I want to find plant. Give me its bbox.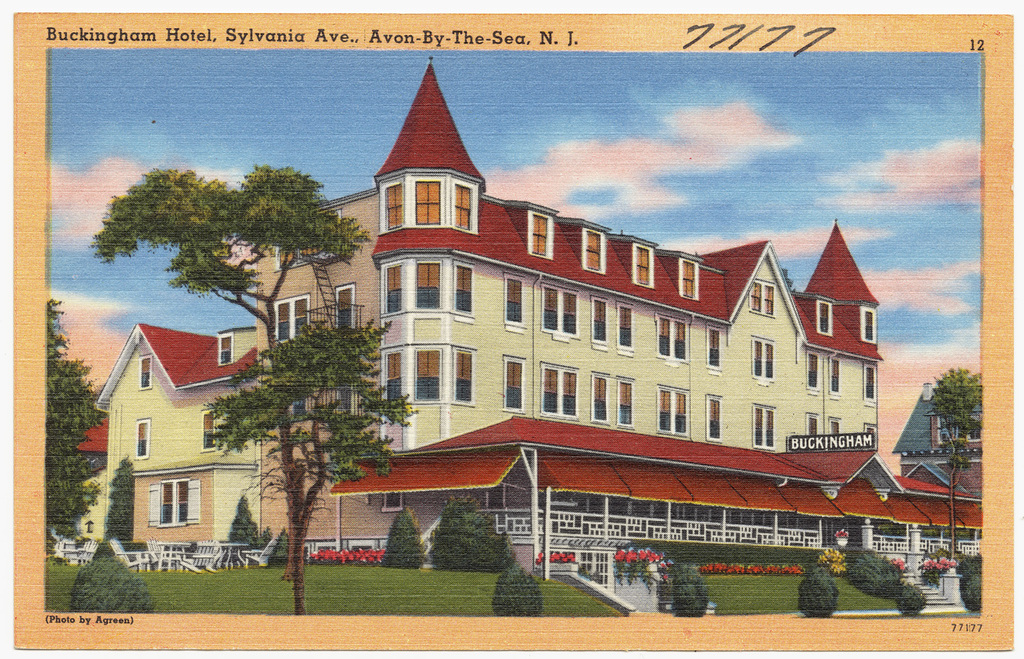
(left=691, top=555, right=813, bottom=576).
